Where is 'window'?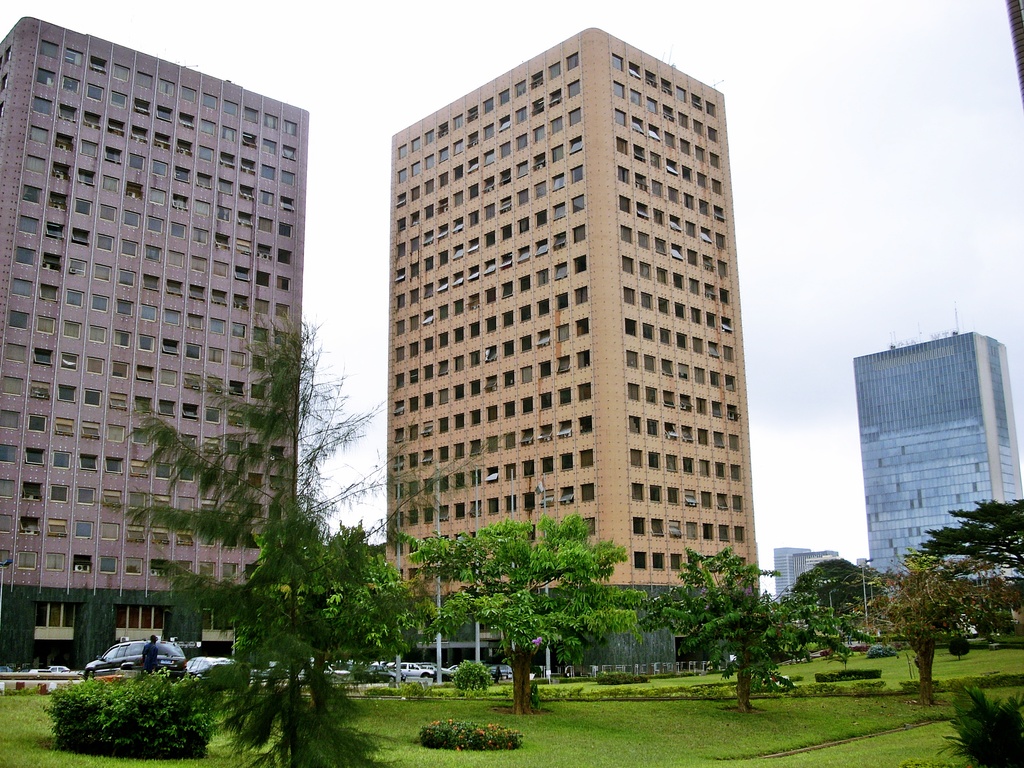
{"x1": 468, "y1": 264, "x2": 477, "y2": 283}.
